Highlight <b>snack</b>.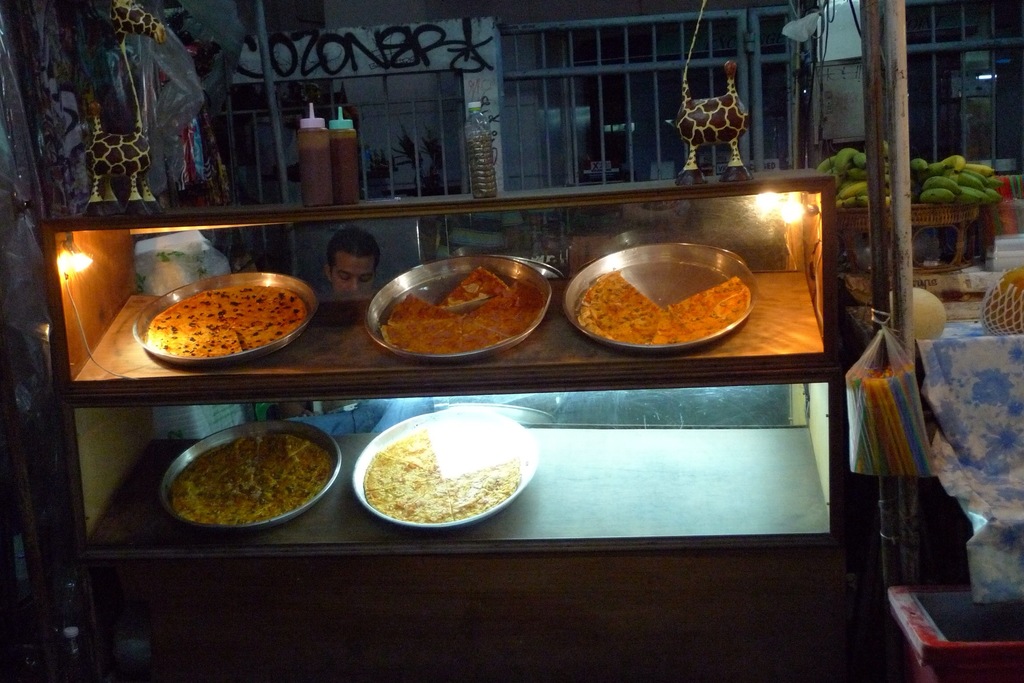
Highlighted region: x1=366 y1=431 x2=524 y2=527.
